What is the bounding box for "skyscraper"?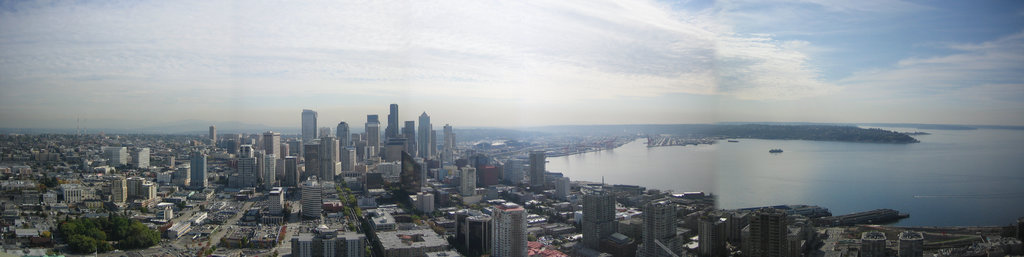
Rect(187, 154, 211, 190).
